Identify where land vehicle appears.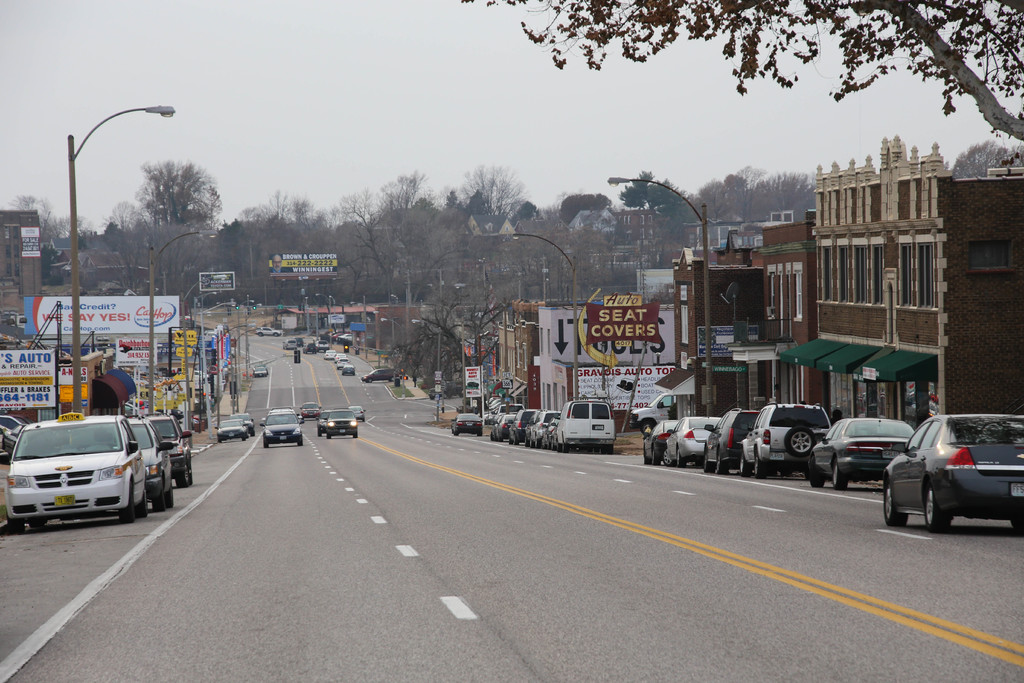
Appears at box(251, 364, 268, 377).
